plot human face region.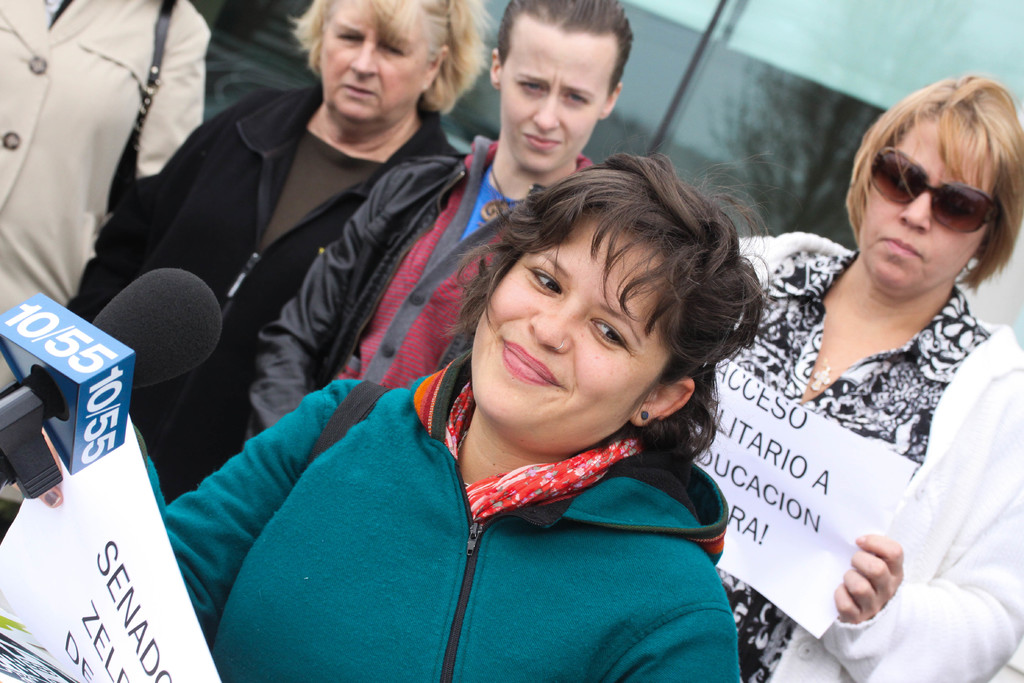
Plotted at [317, 1, 433, 125].
